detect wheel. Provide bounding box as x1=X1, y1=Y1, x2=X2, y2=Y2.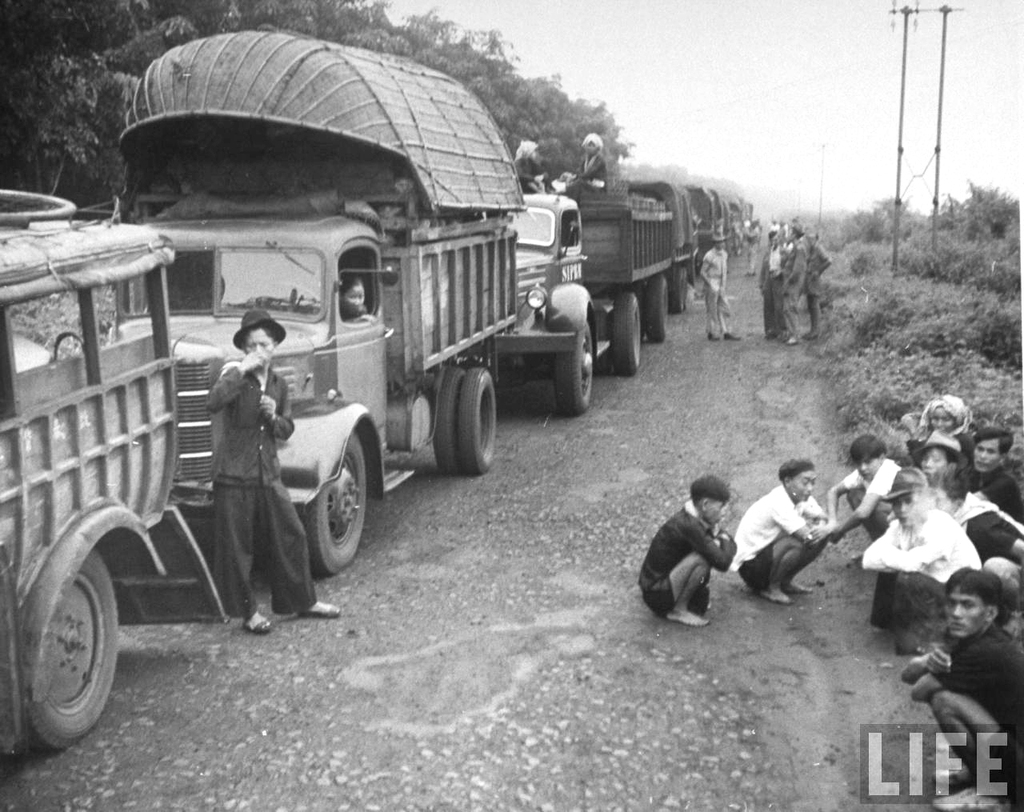
x1=613, y1=291, x2=641, y2=374.
